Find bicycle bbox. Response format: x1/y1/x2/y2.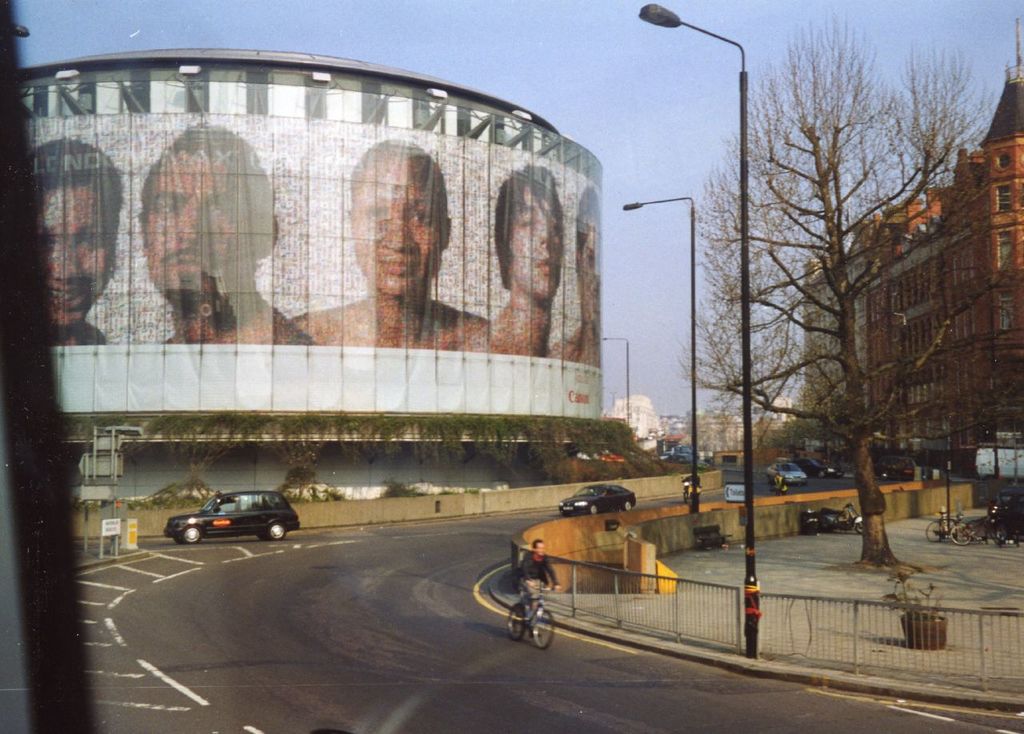
924/508/974/546.
